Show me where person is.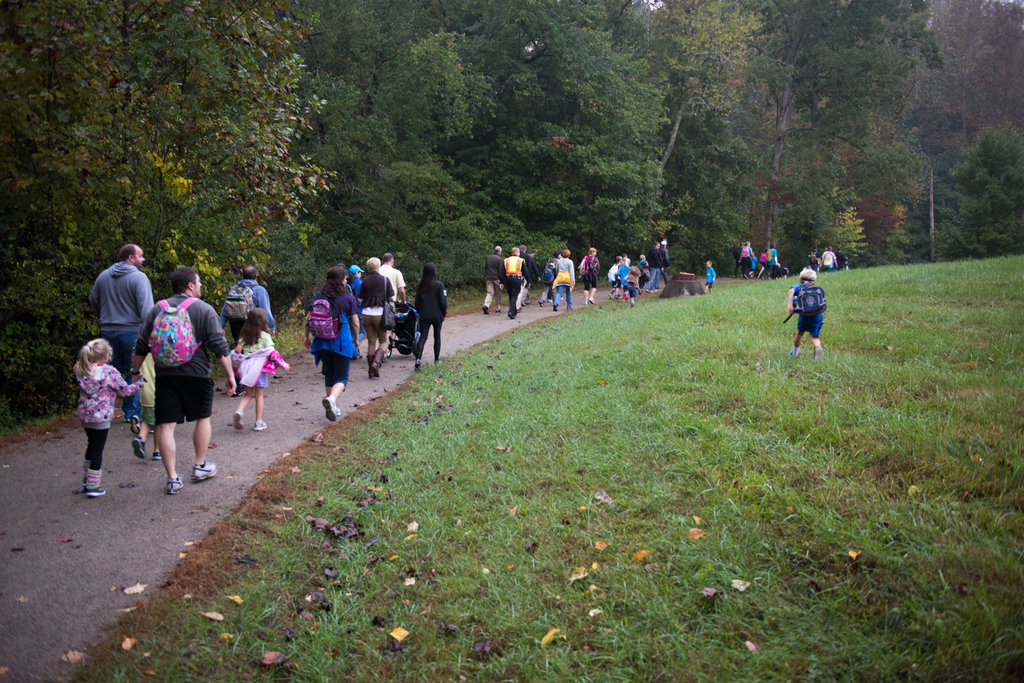
person is at locate(785, 264, 826, 361).
